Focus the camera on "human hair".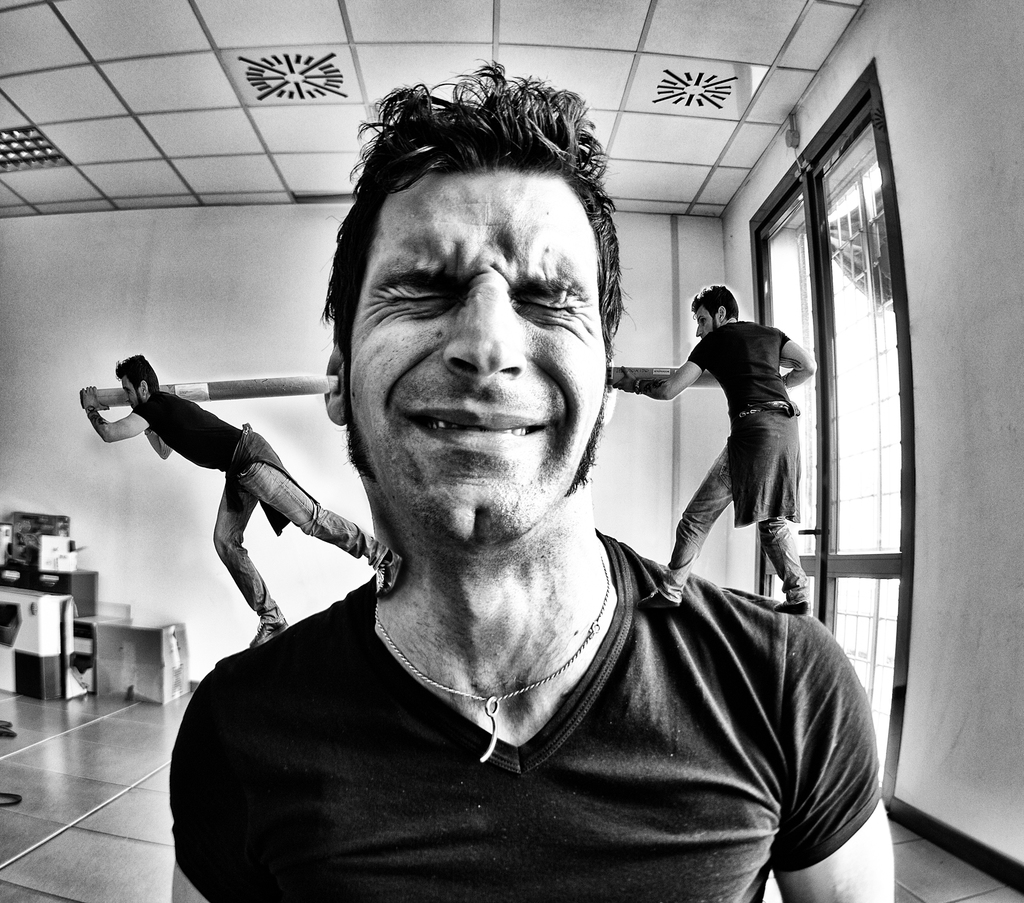
Focus region: (692, 285, 740, 322).
